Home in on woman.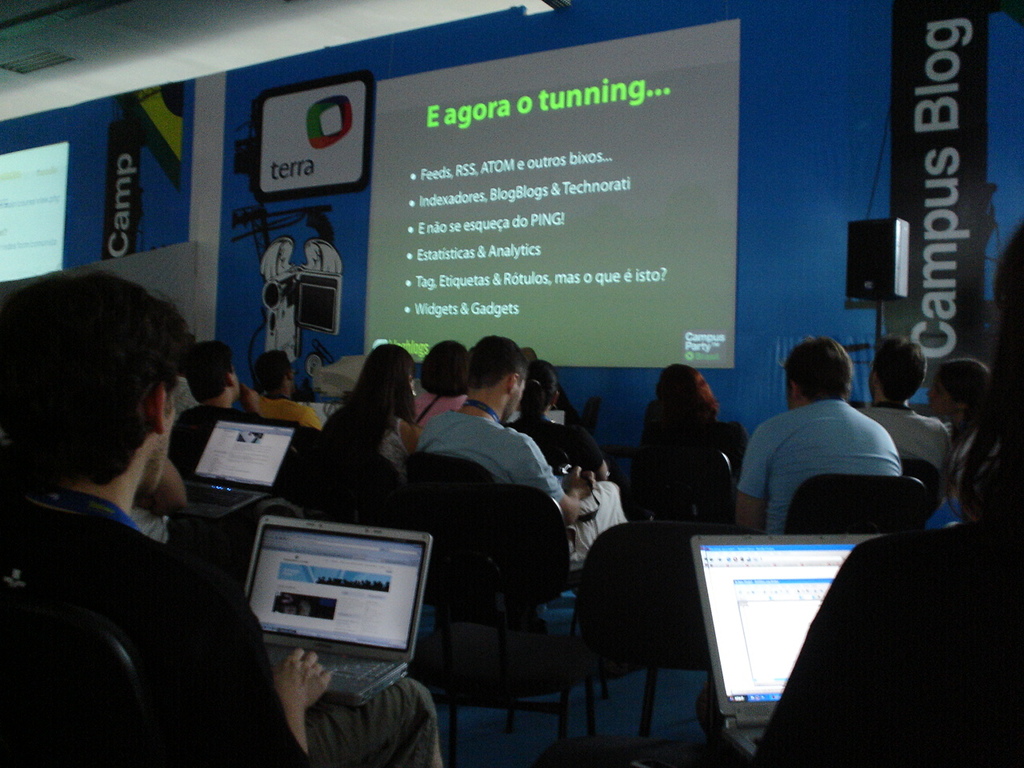
Homed in at bbox=[630, 362, 752, 519].
